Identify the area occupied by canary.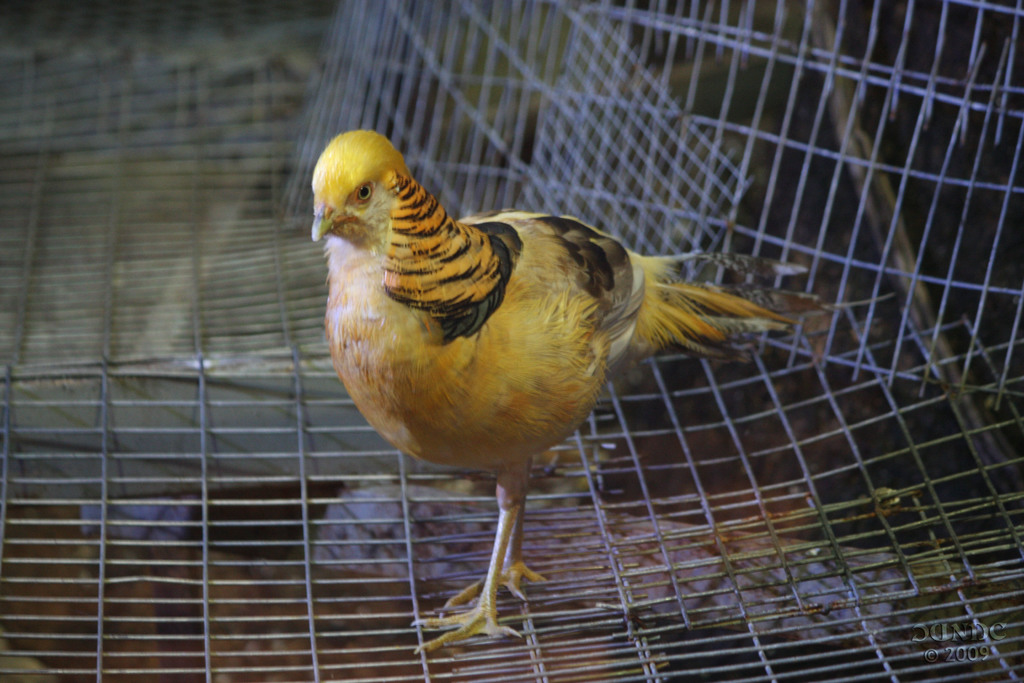
Area: x1=310 y1=128 x2=830 y2=657.
